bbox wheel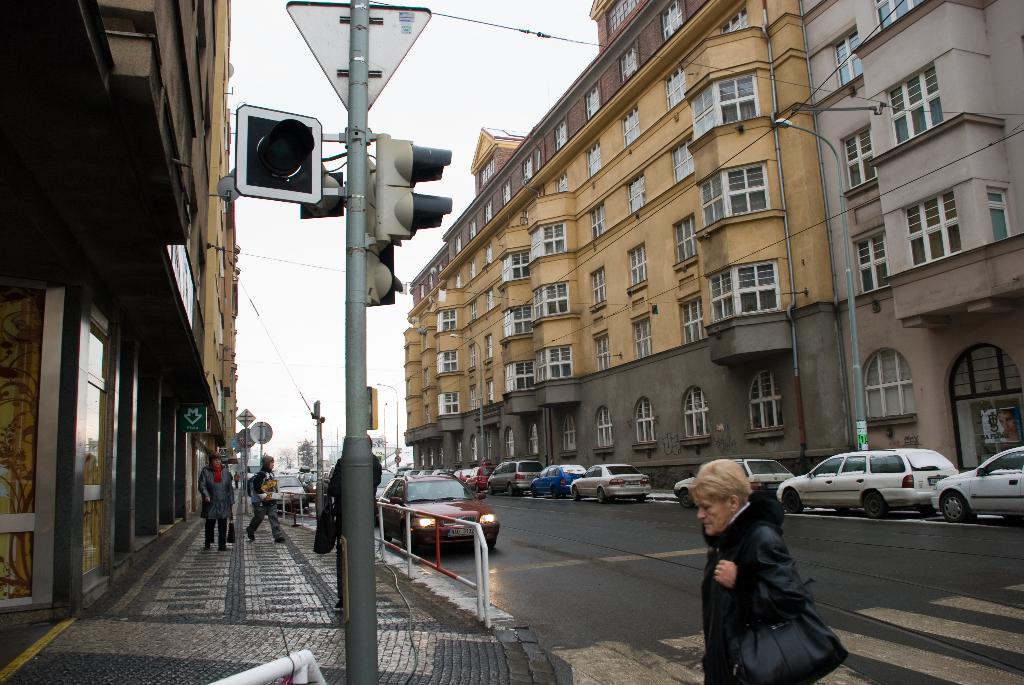
[867, 492, 890, 521]
